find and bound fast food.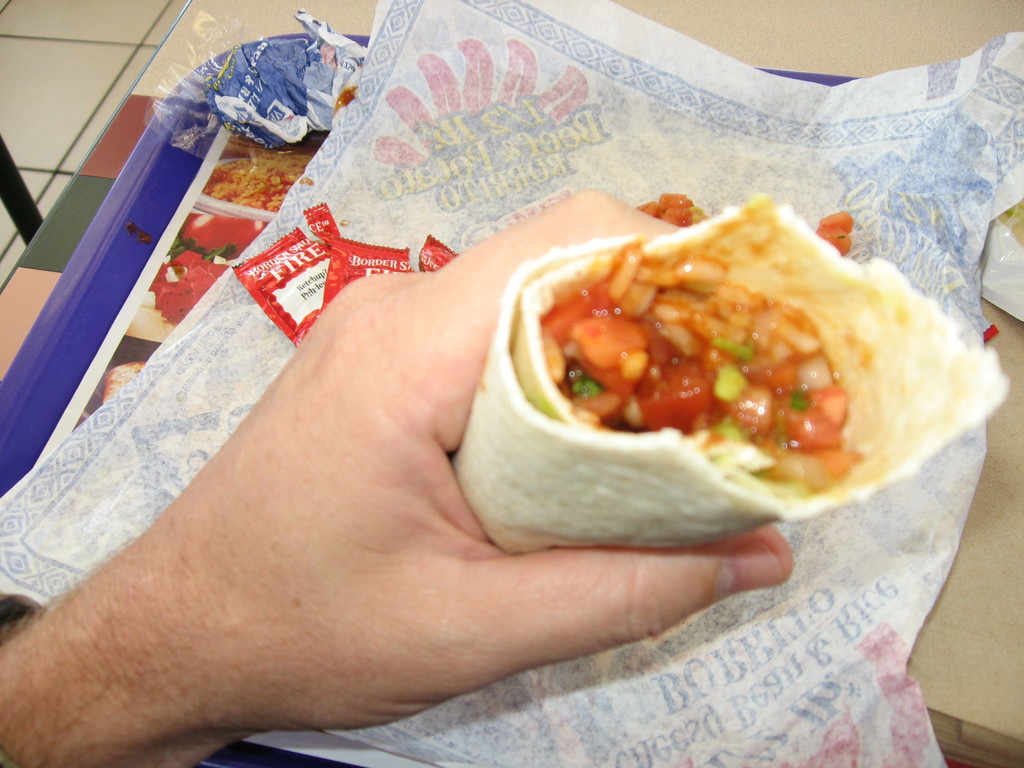
Bound: <bbox>456, 214, 1006, 547</bbox>.
